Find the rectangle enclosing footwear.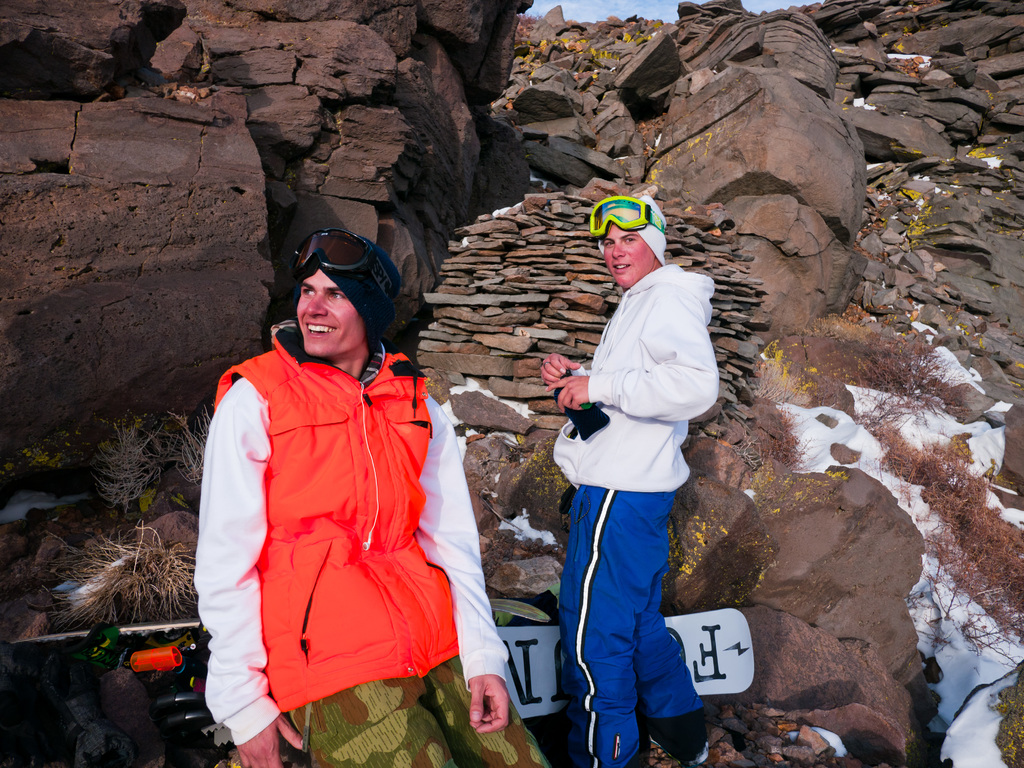
[659,726,716,767].
